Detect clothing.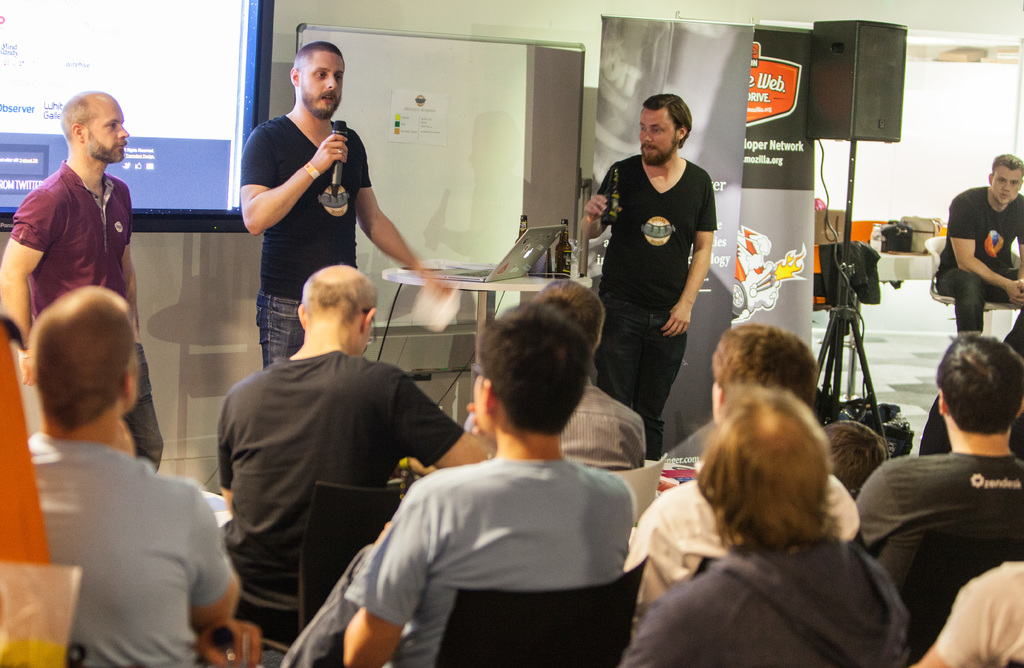
Detected at (600,109,721,421).
